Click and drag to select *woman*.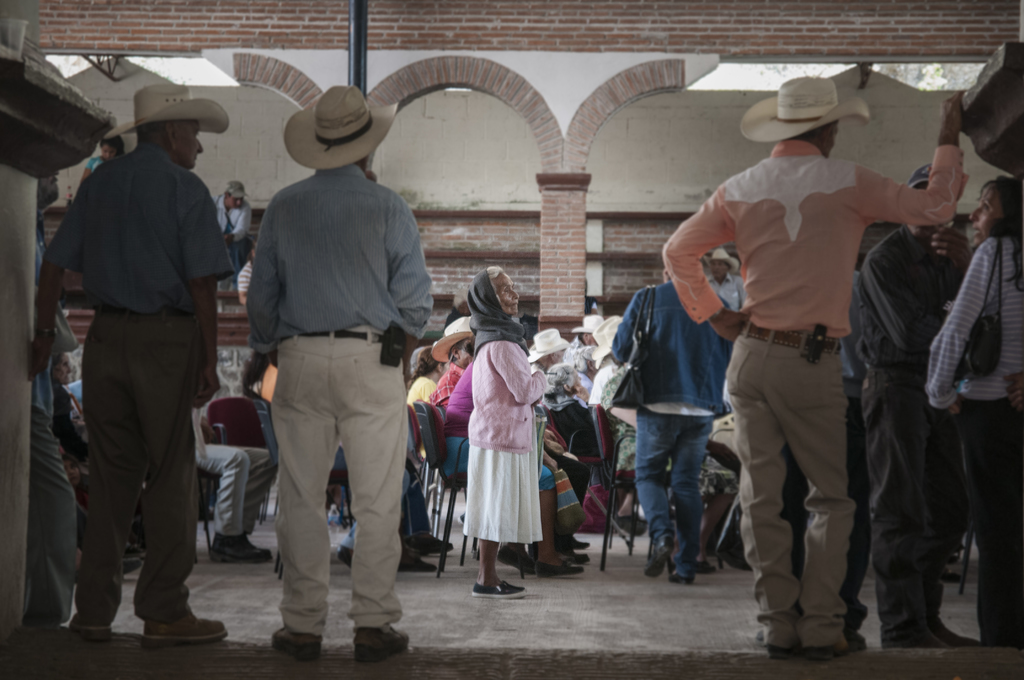
Selection: detection(929, 169, 1023, 652).
